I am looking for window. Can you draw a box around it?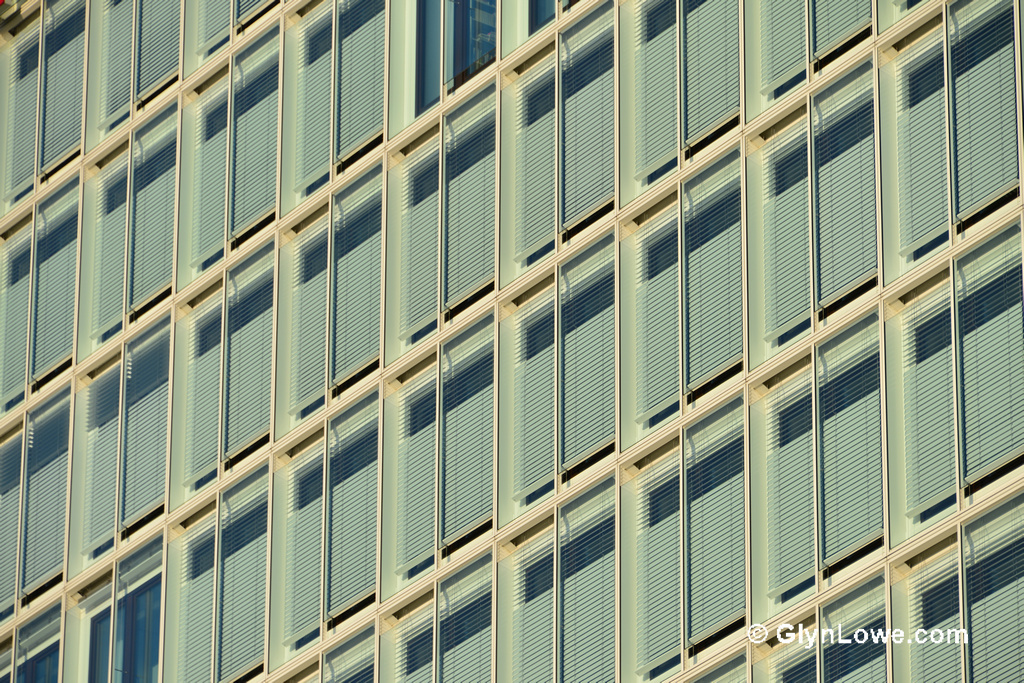
Sure, the bounding box is {"x1": 623, "y1": 155, "x2": 768, "y2": 374}.
